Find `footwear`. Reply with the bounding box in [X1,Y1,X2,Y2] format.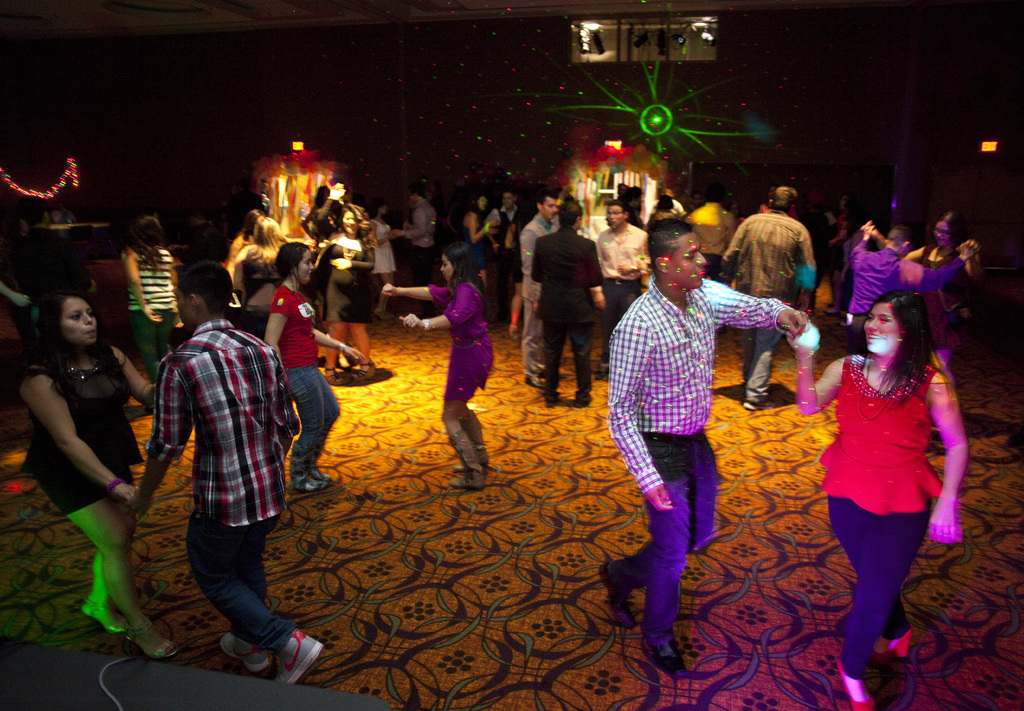
[443,467,477,488].
